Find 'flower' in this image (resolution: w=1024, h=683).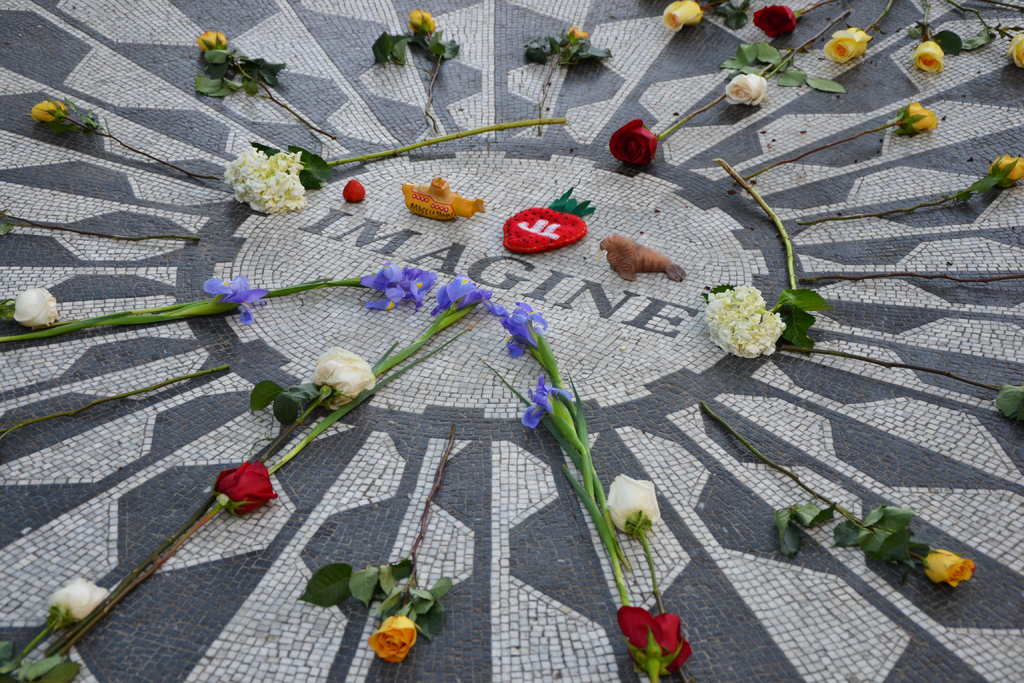
{"left": 652, "top": 0, "right": 706, "bottom": 38}.
